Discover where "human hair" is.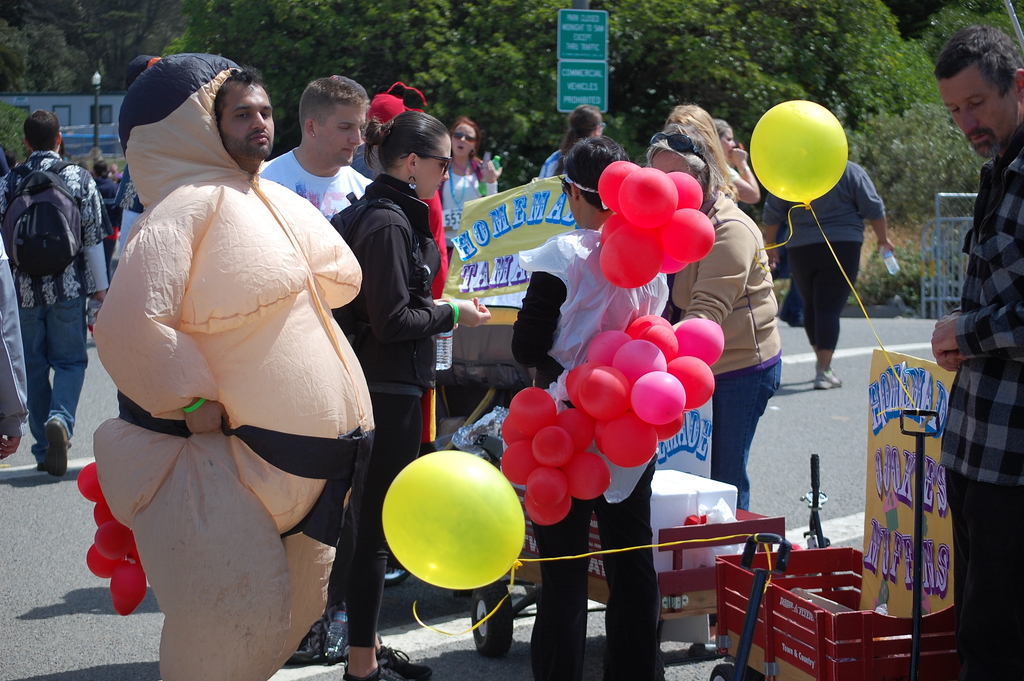
Discovered at (20, 105, 61, 156).
